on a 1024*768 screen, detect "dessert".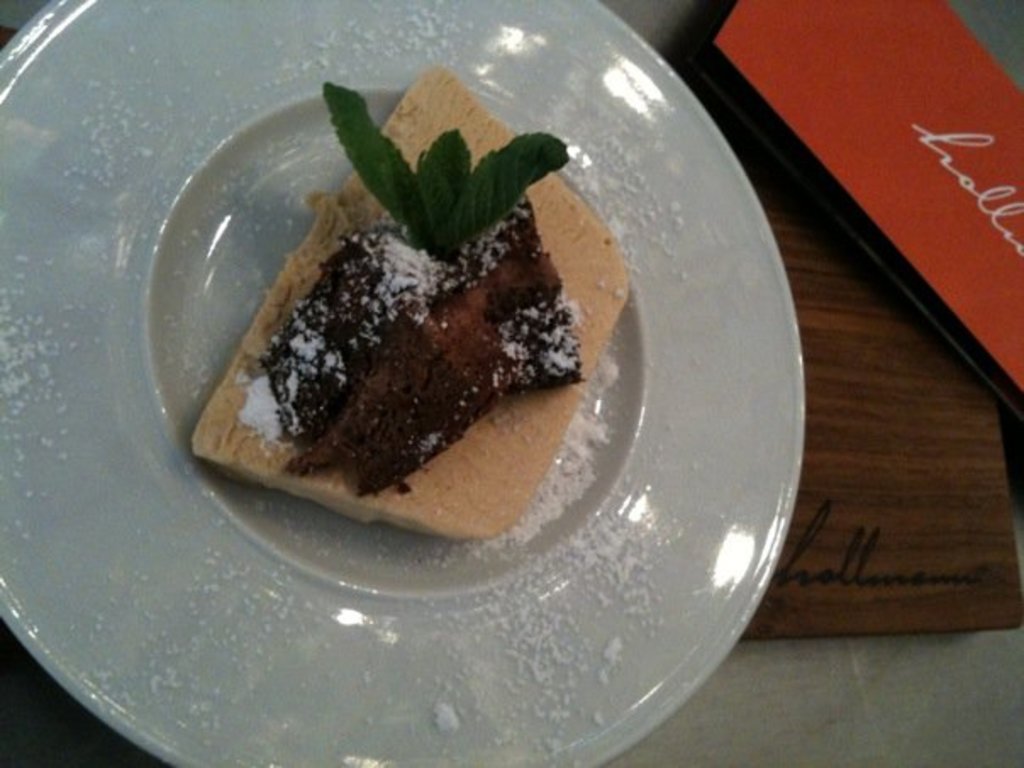
bbox=[200, 119, 607, 537].
